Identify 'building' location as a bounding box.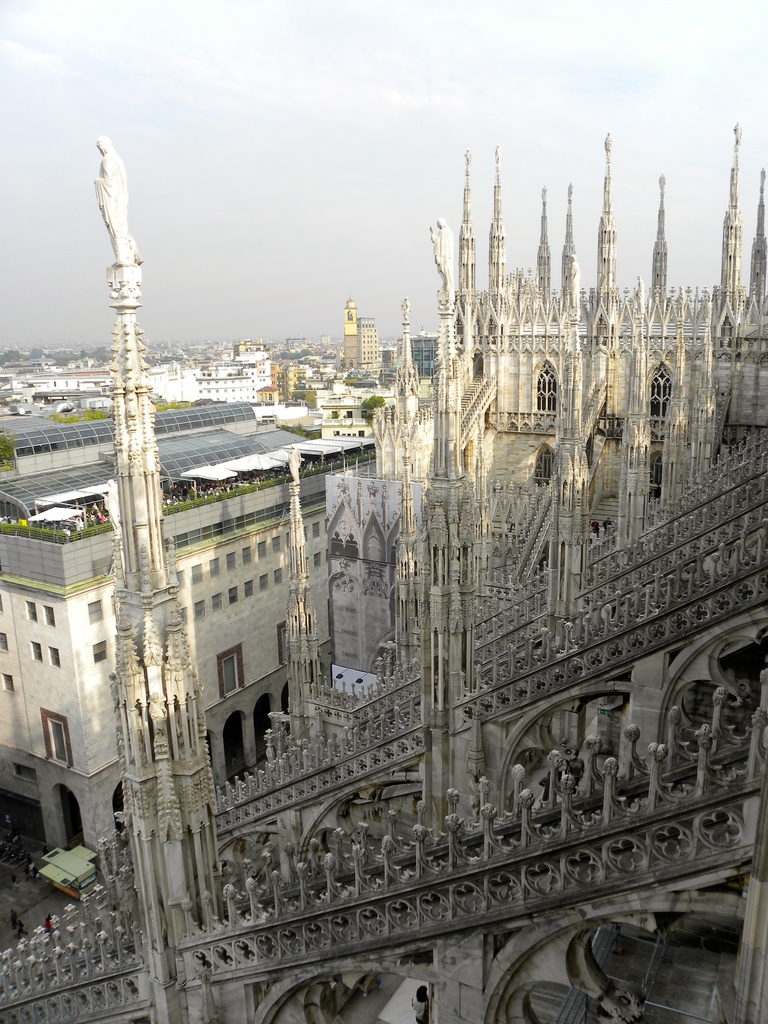
(x1=3, y1=414, x2=376, y2=863).
